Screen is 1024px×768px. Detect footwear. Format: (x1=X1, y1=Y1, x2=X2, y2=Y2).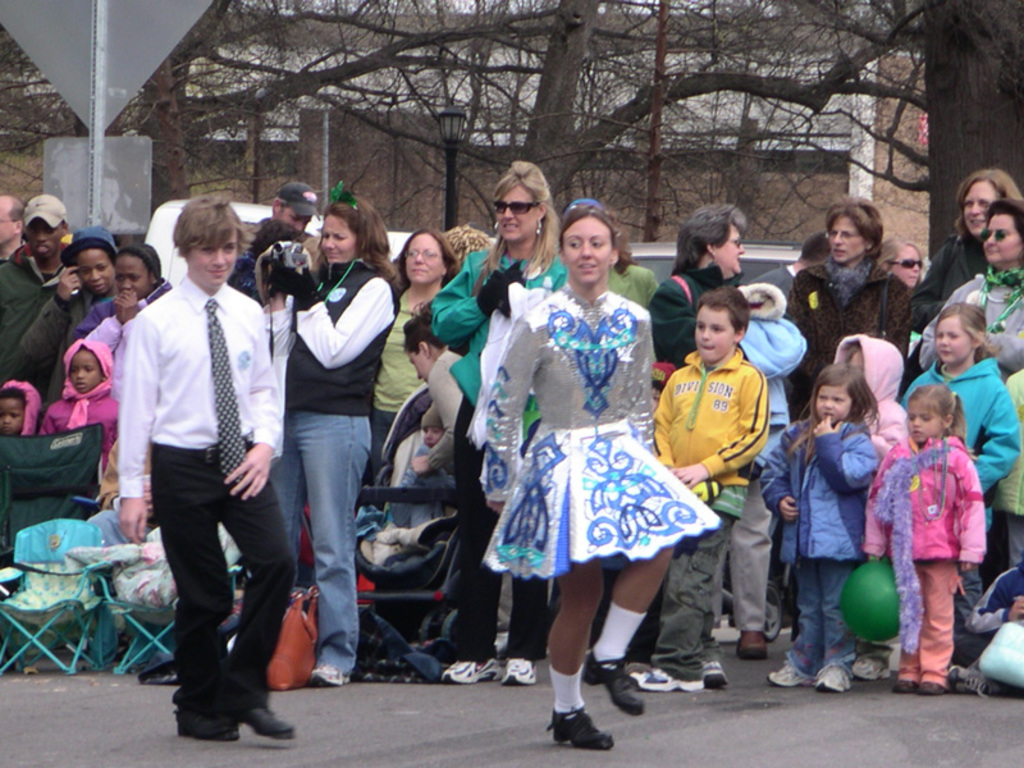
(x1=579, y1=654, x2=643, y2=712).
